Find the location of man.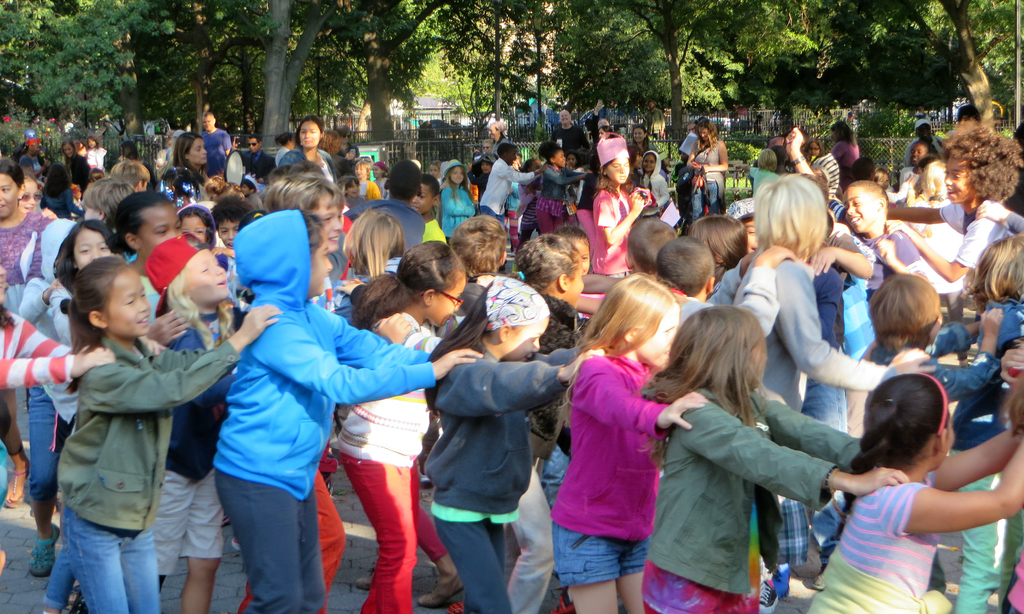
Location: 201/113/232/176.
